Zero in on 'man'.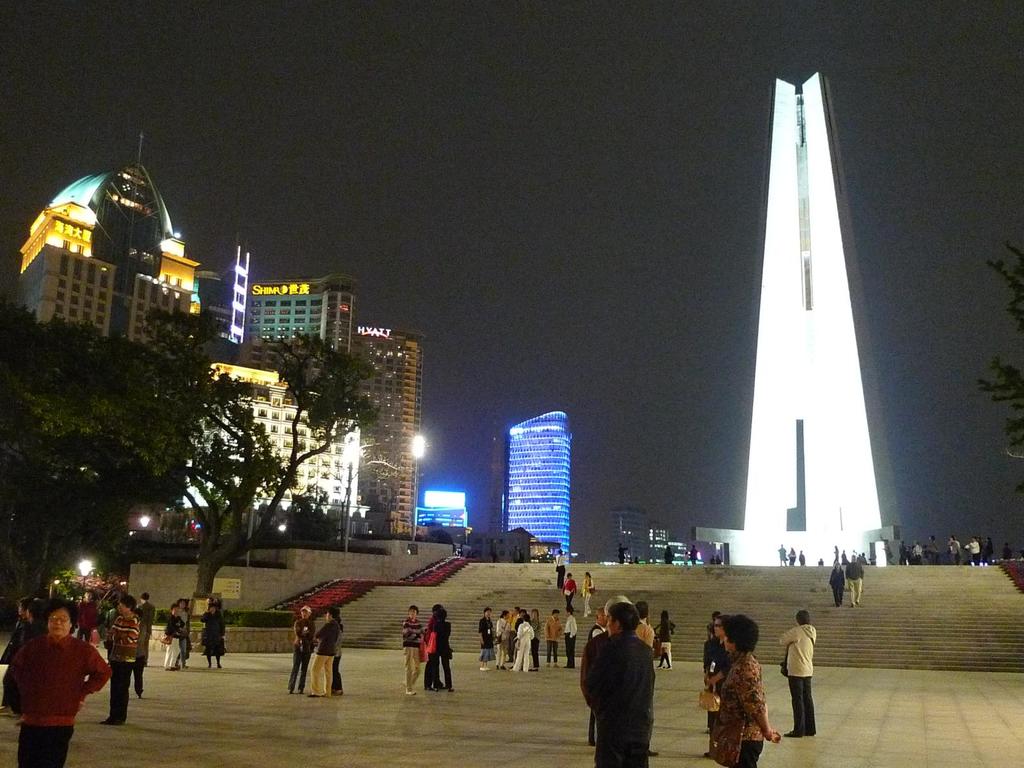
Zeroed in: 776/543/797/570.
